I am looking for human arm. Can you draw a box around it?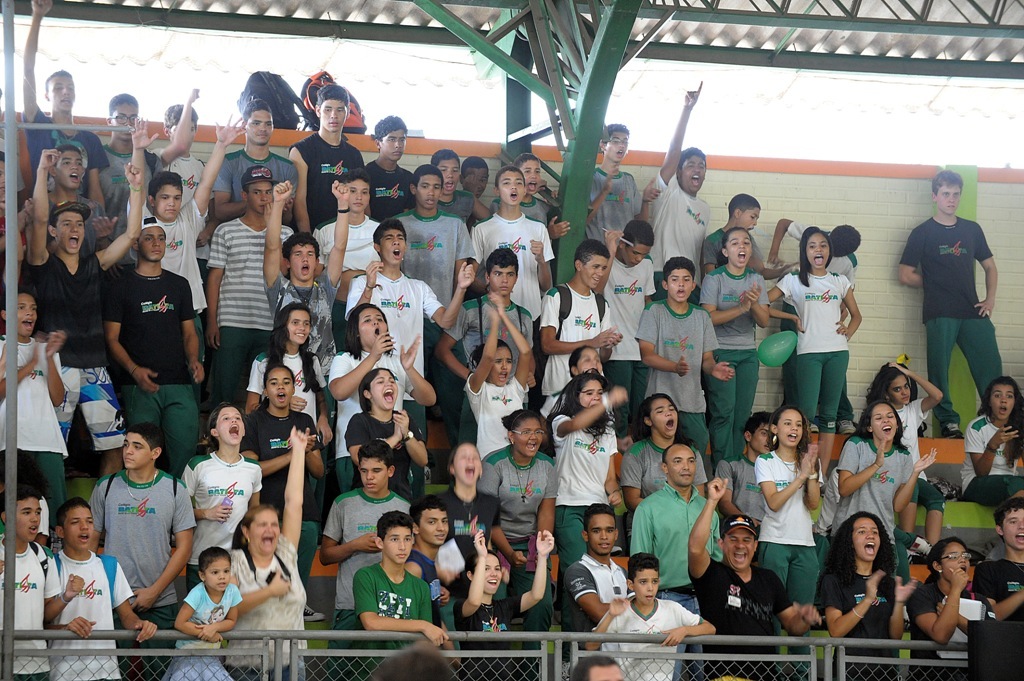
Sure, the bounding box is [x1=43, y1=328, x2=65, y2=409].
